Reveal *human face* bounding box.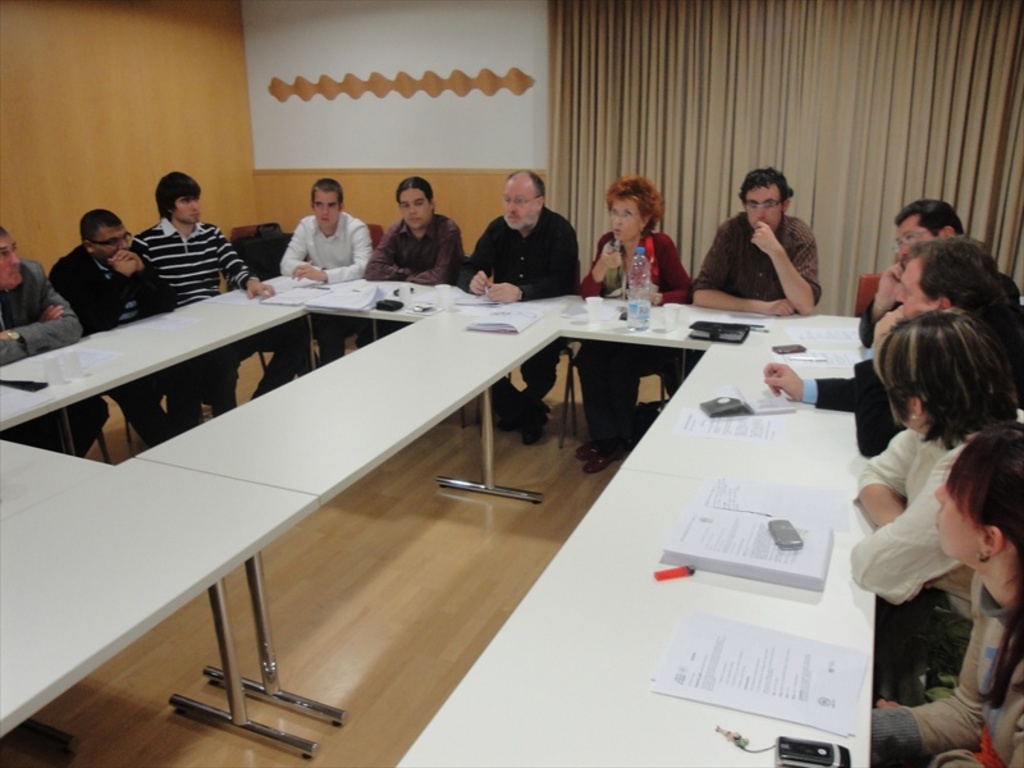
Revealed: [left=742, top=184, right=785, bottom=227].
